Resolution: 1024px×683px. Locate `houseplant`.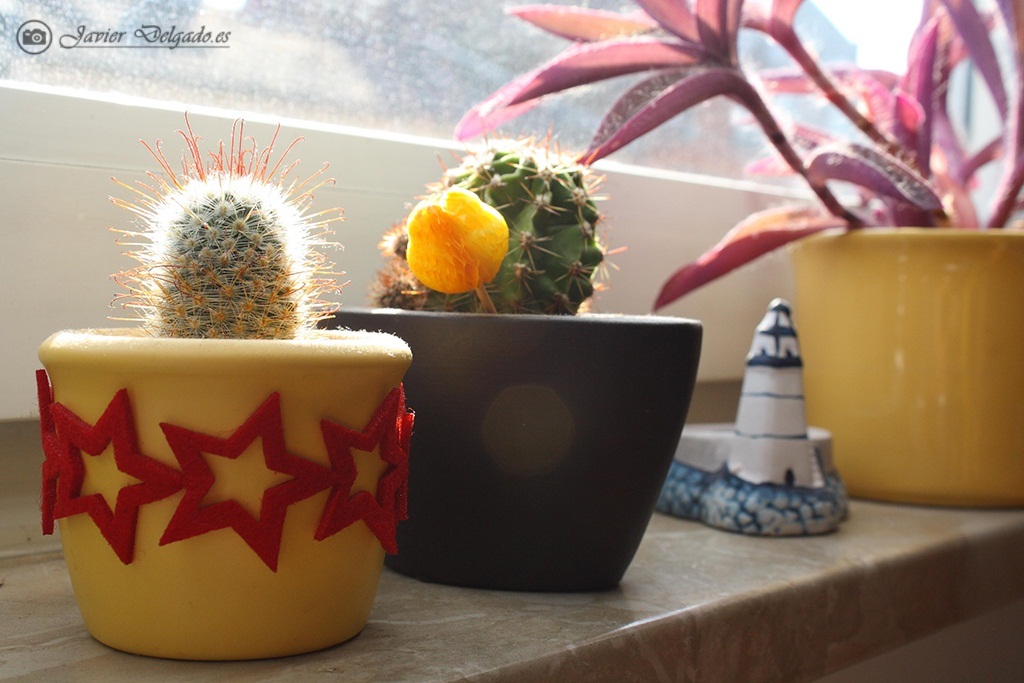
x1=450 y1=0 x2=1023 y2=515.
